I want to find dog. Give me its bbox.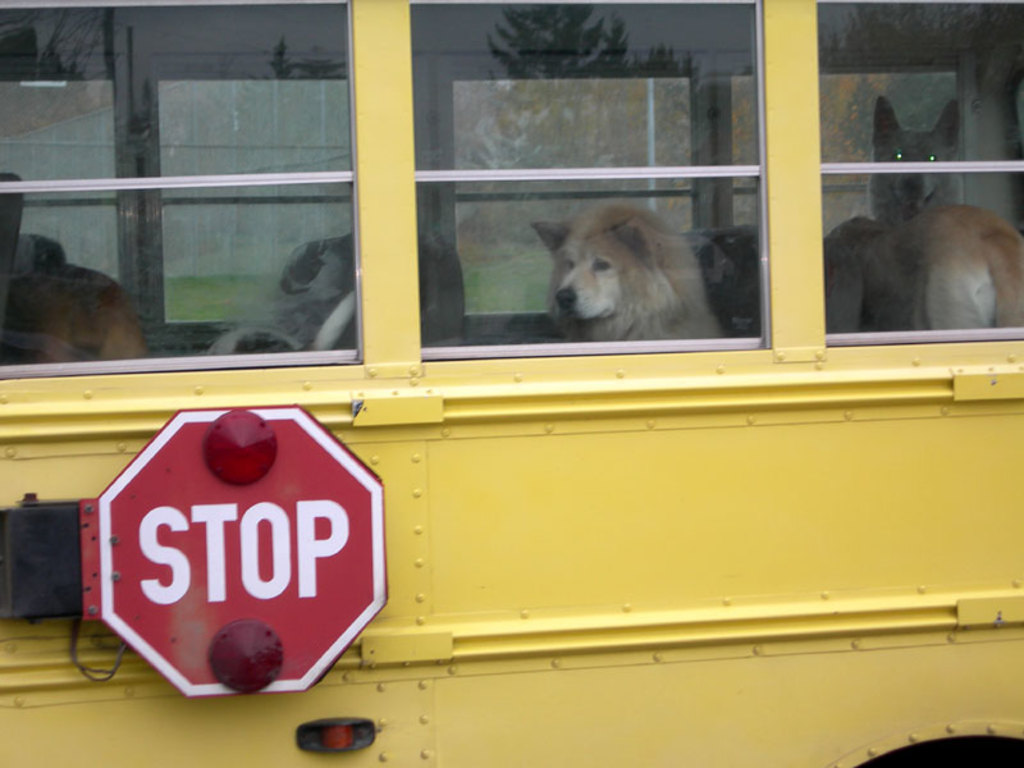
left=695, top=223, right=760, bottom=335.
